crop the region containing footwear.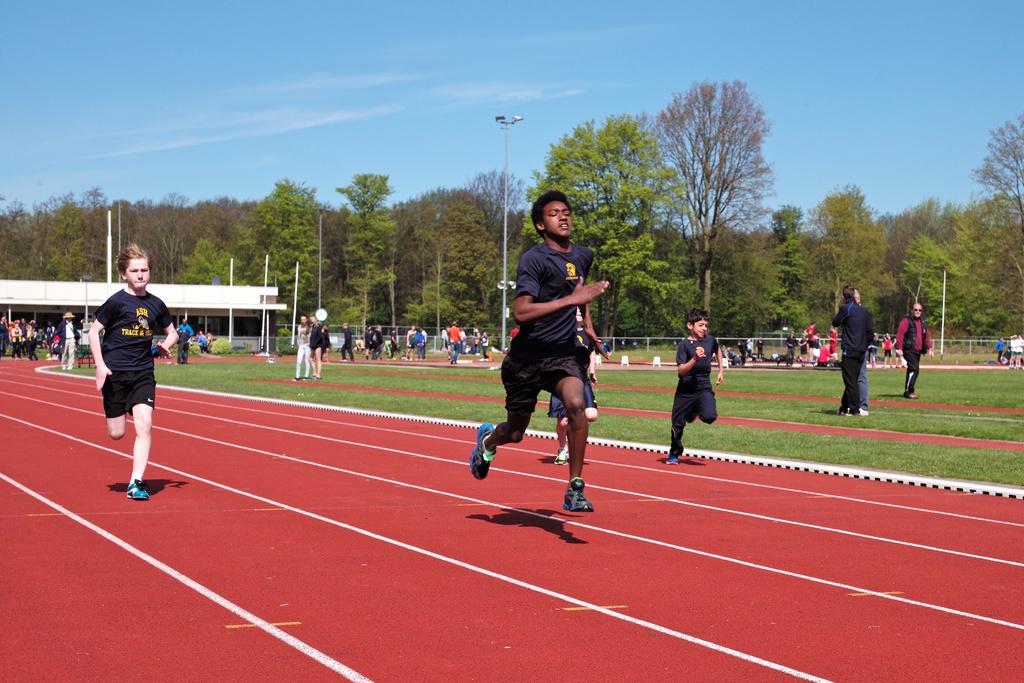
Crop region: l=314, t=375, r=324, b=379.
